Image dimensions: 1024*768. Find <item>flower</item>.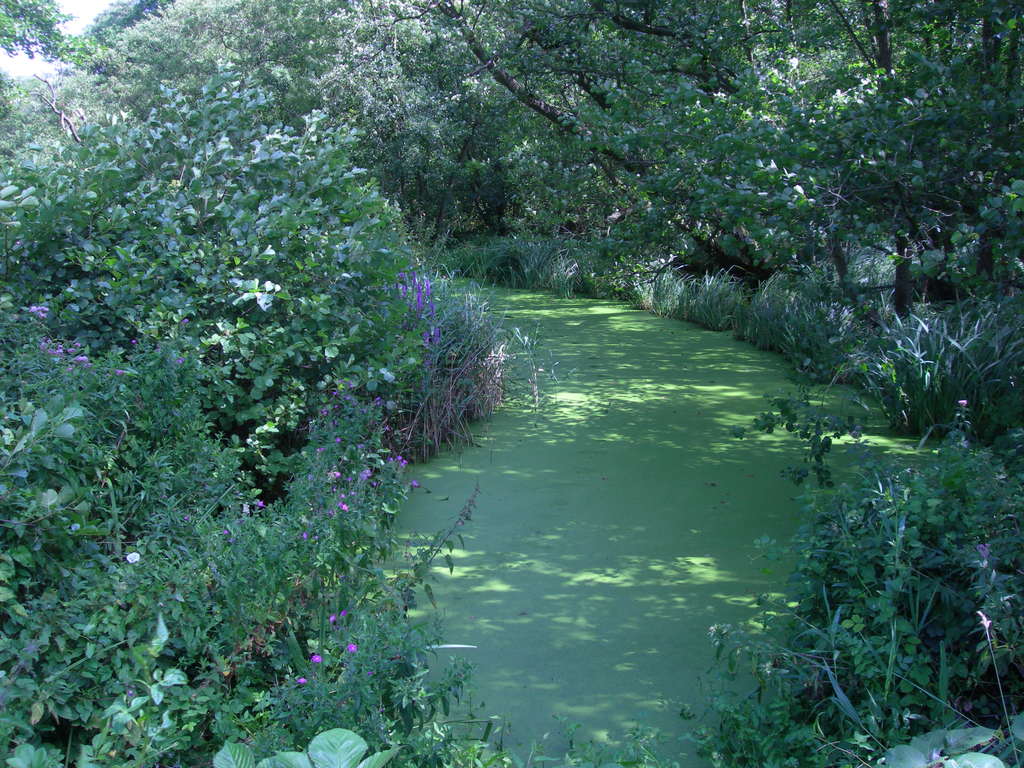
341,609,346,614.
